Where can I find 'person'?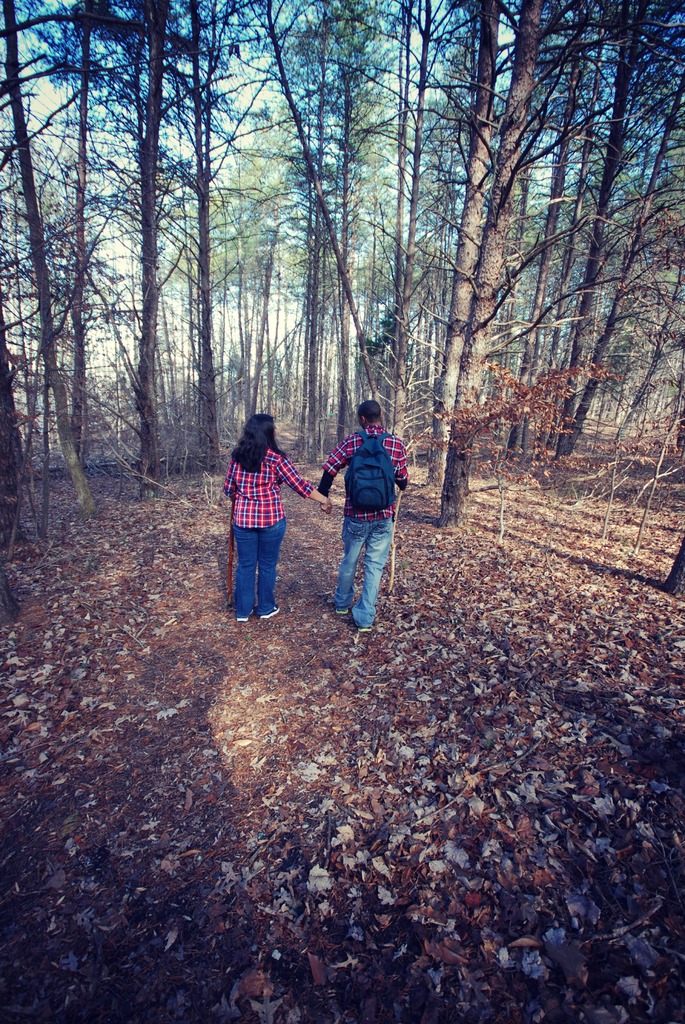
You can find it at 320,377,407,634.
